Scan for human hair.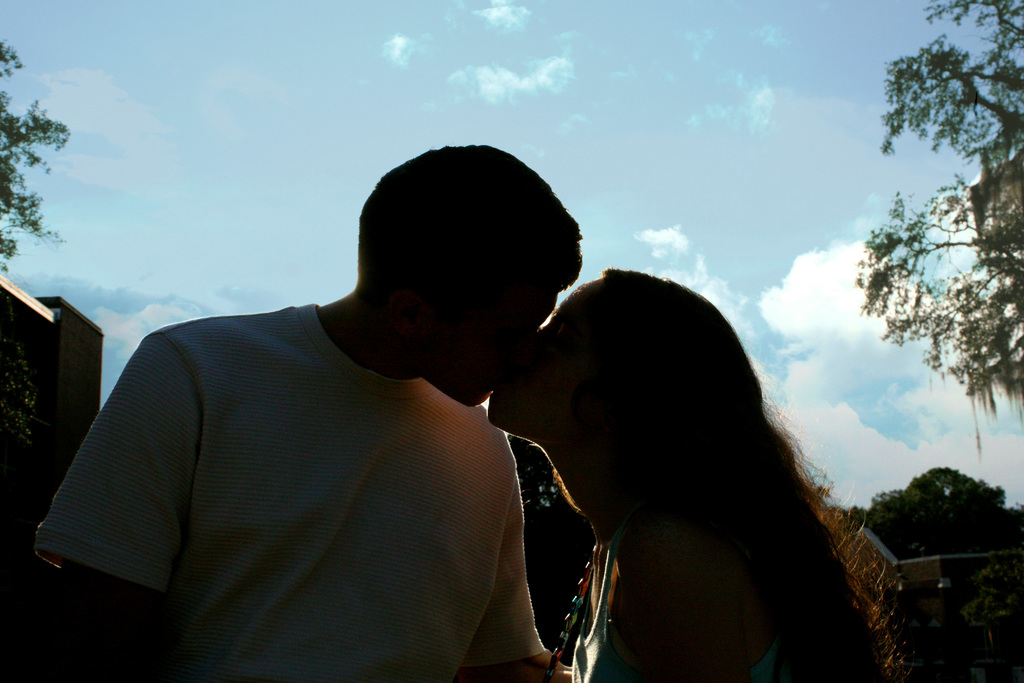
Scan result: (347, 144, 571, 340).
